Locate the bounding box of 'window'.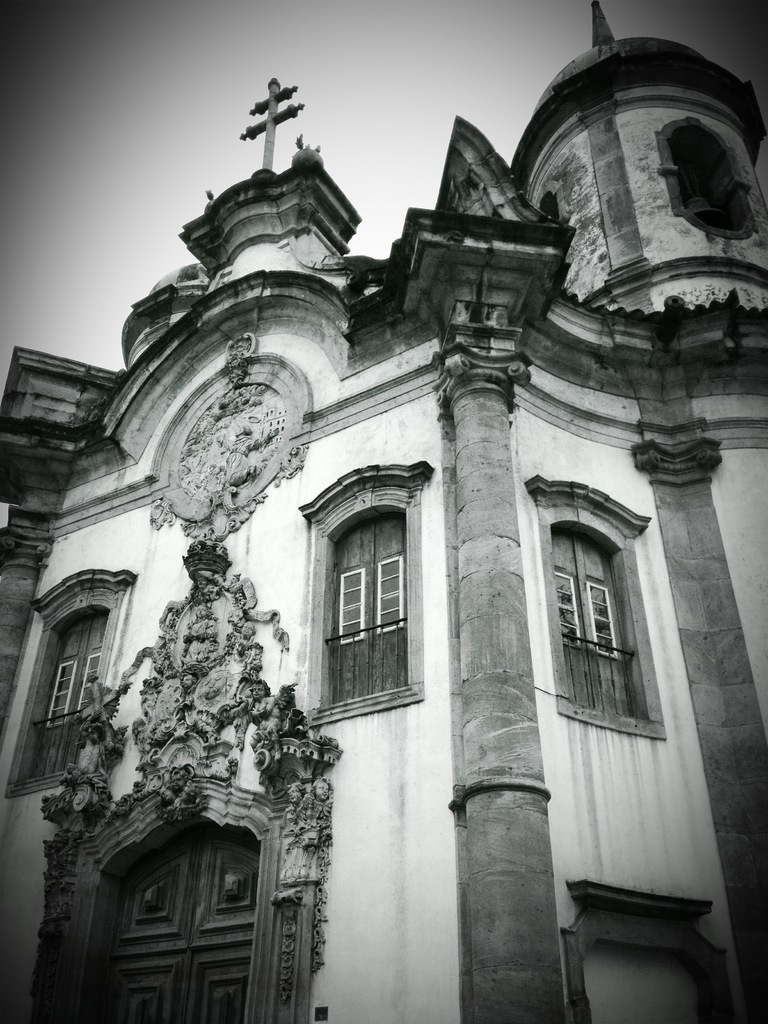
Bounding box: (527, 481, 666, 743).
